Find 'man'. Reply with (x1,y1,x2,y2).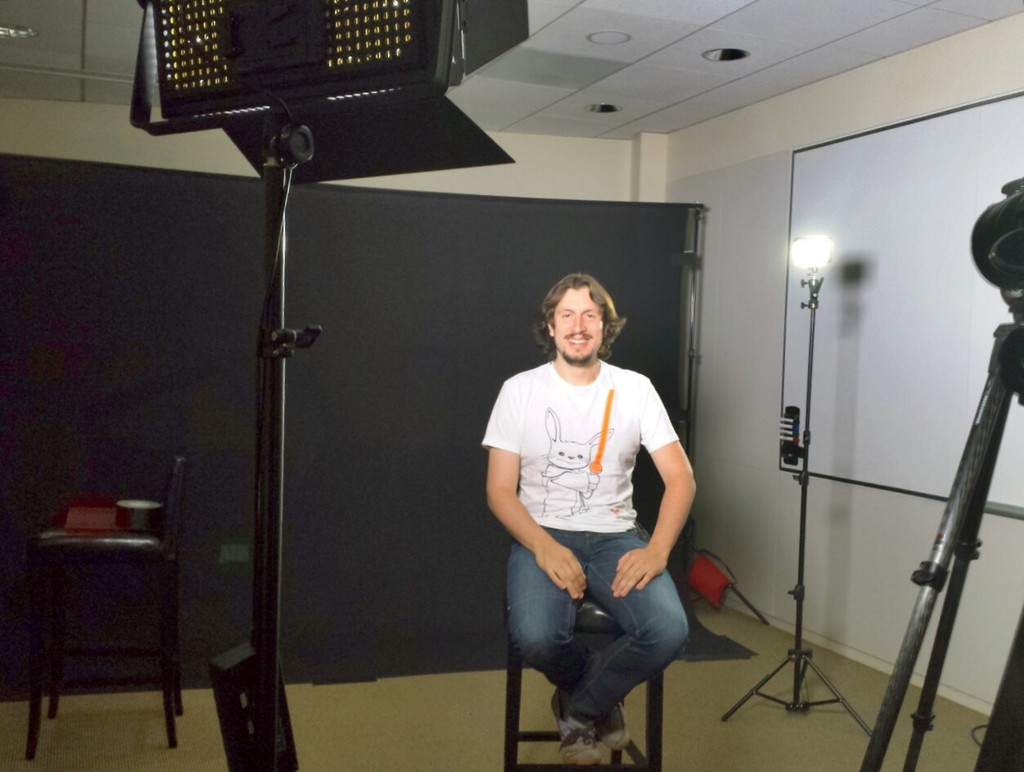
(480,273,695,760).
